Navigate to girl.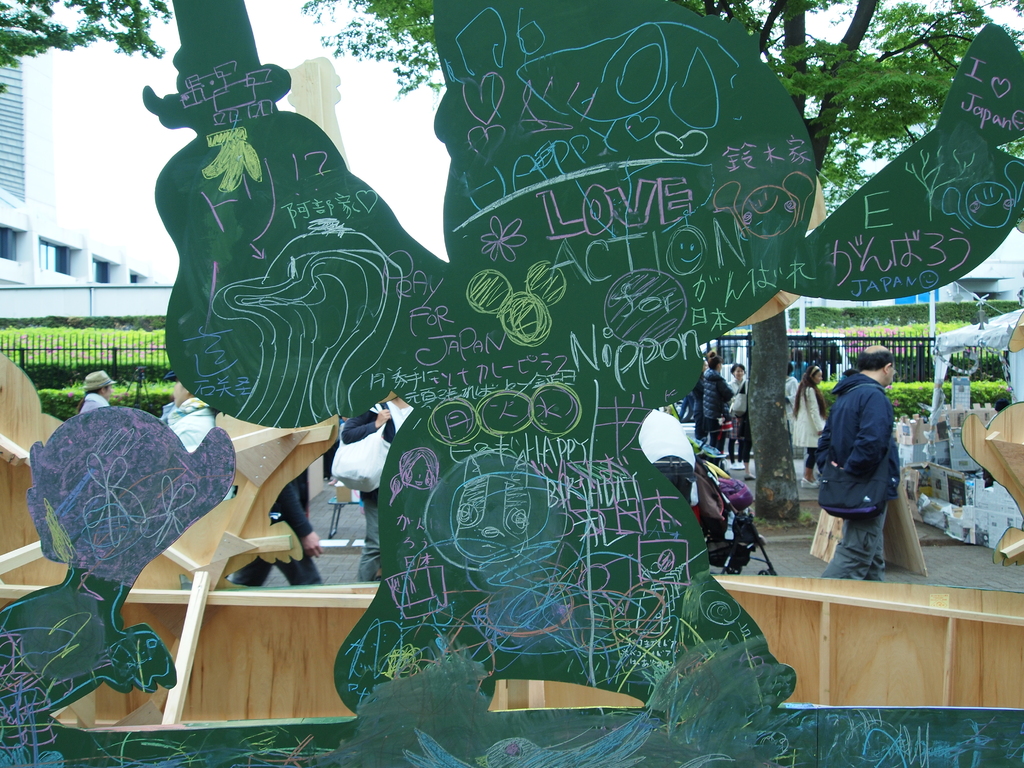
Navigation target: box(794, 369, 827, 489).
